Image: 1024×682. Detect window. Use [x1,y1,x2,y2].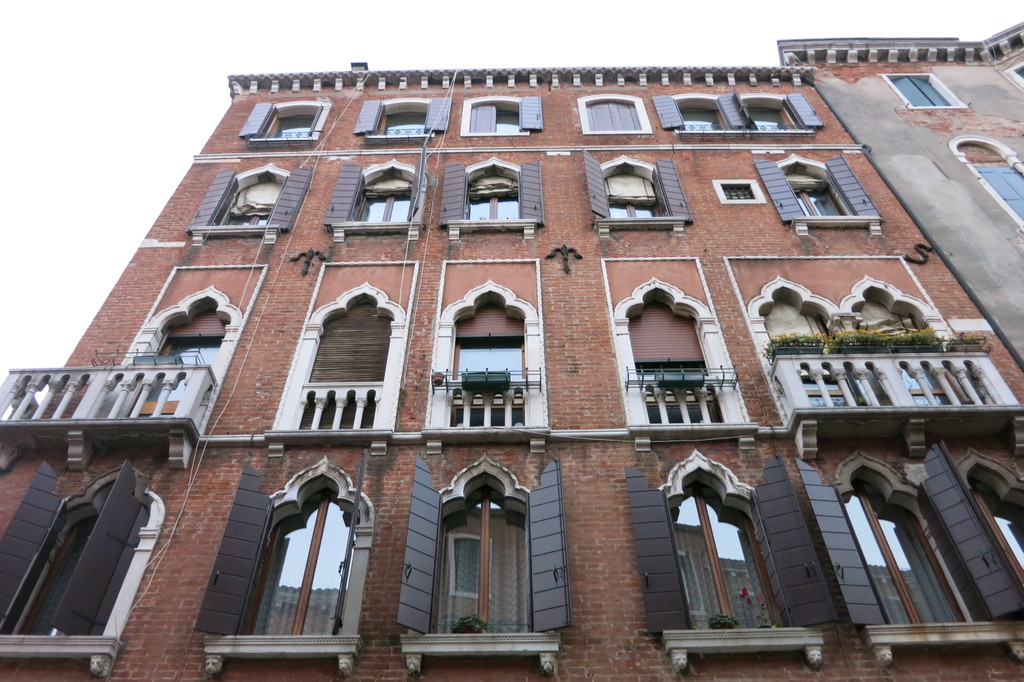
[855,459,997,628].
